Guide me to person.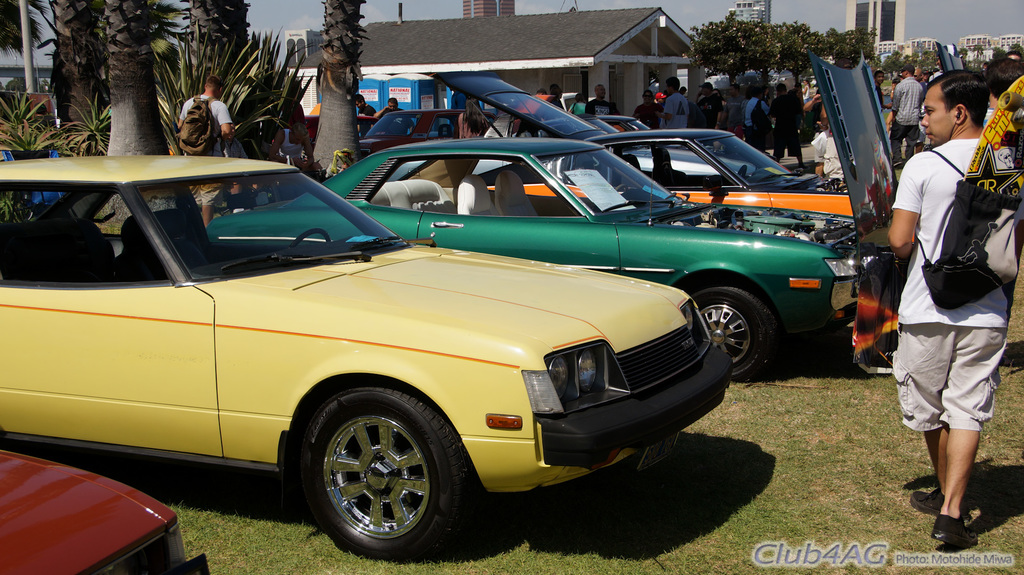
Guidance: 819 56 858 134.
